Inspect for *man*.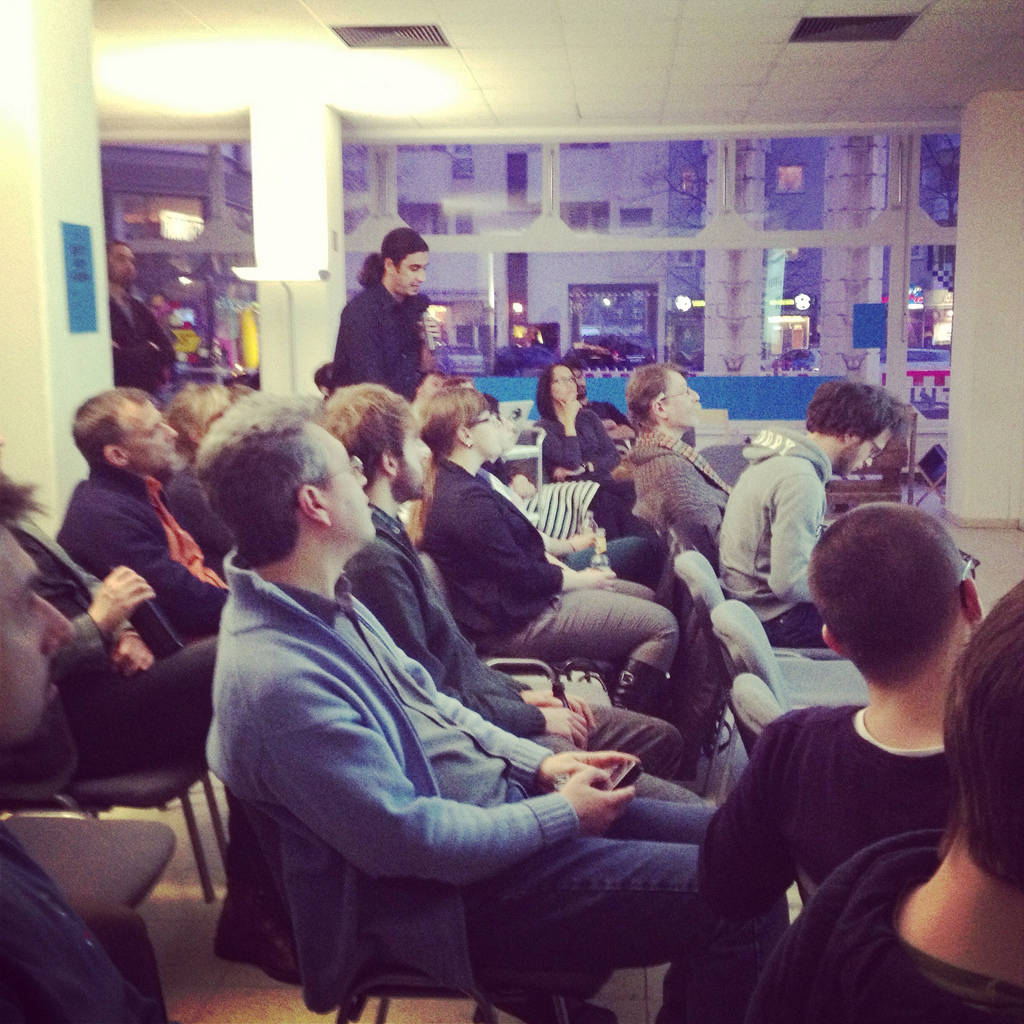
Inspection: bbox(102, 235, 179, 397).
